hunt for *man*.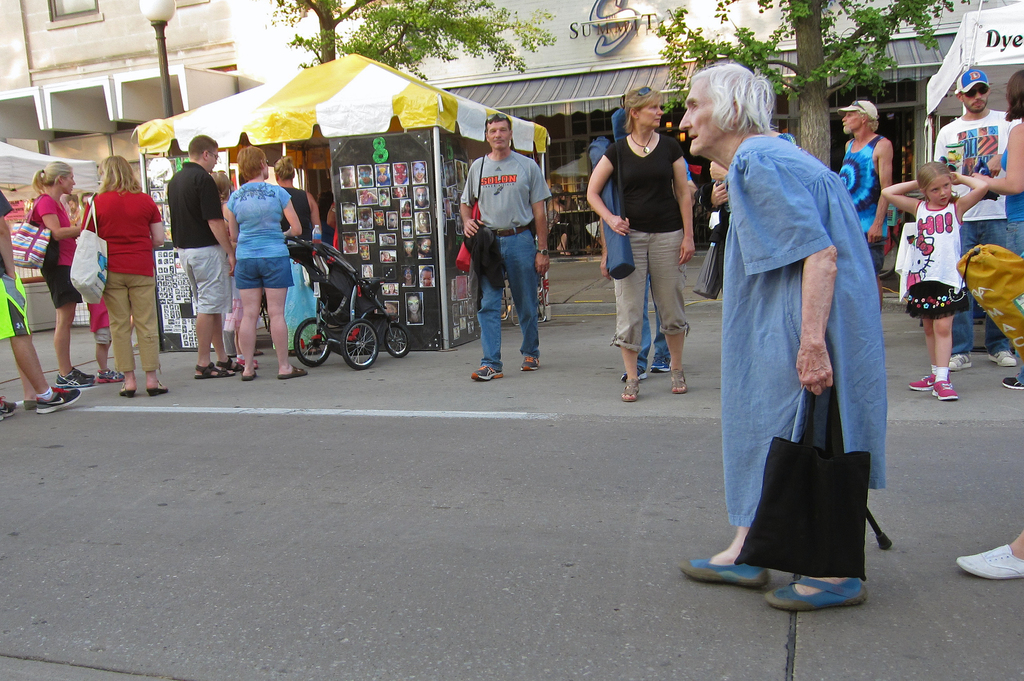
Hunted down at (829,100,894,302).
